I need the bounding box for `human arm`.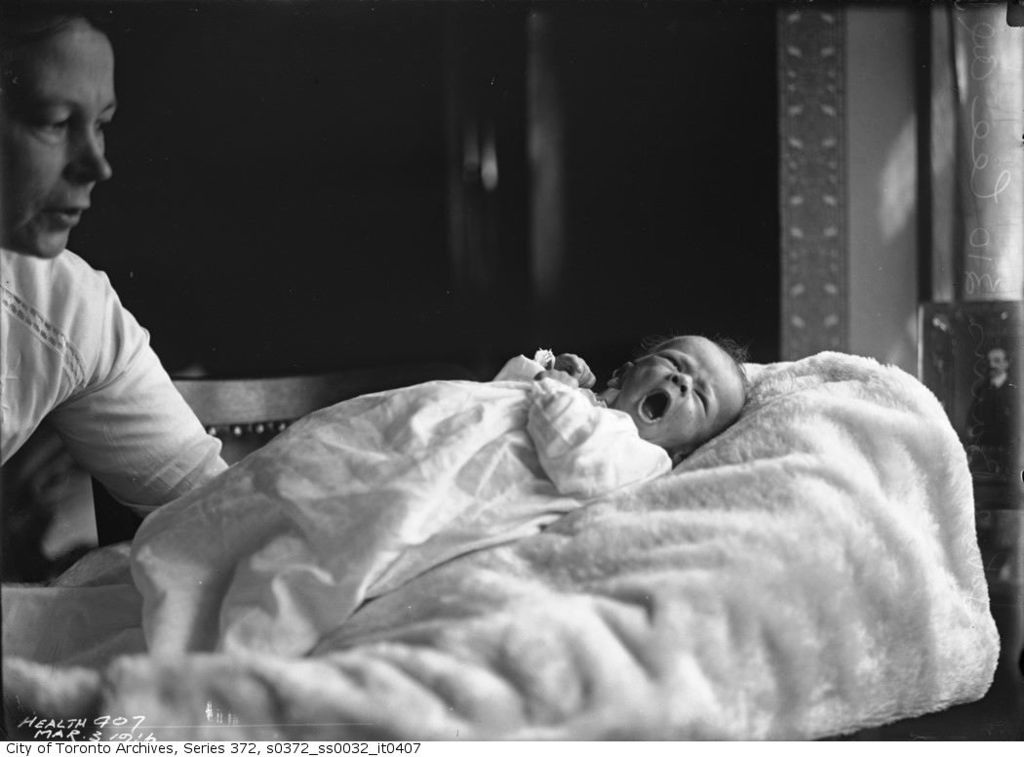
Here it is: [x1=559, y1=346, x2=597, y2=386].
